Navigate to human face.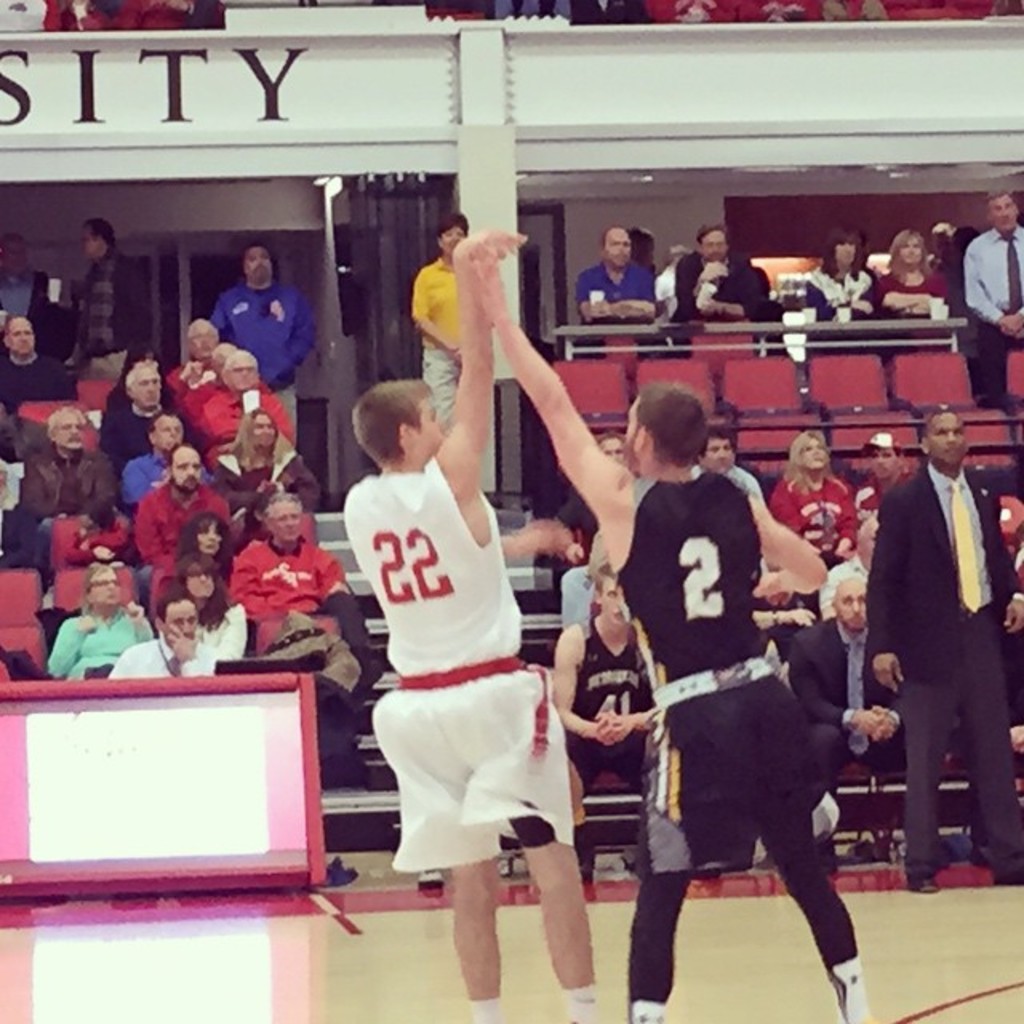
Navigation target: detection(437, 221, 469, 258).
